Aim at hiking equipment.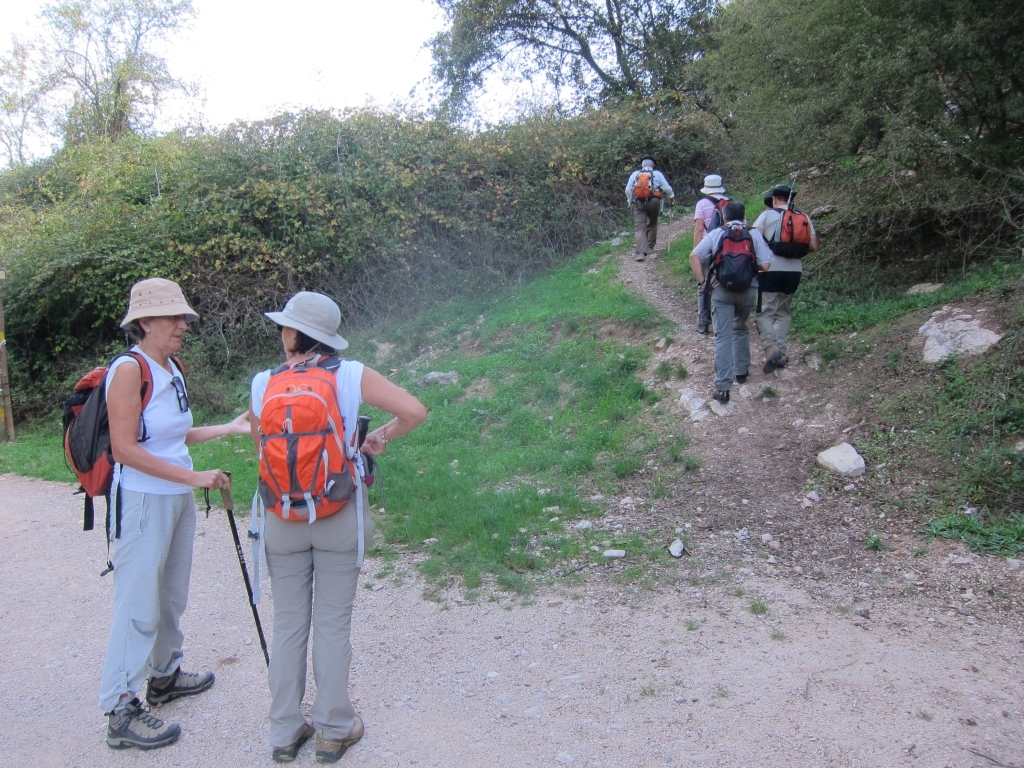
Aimed at select_region(627, 169, 664, 200).
